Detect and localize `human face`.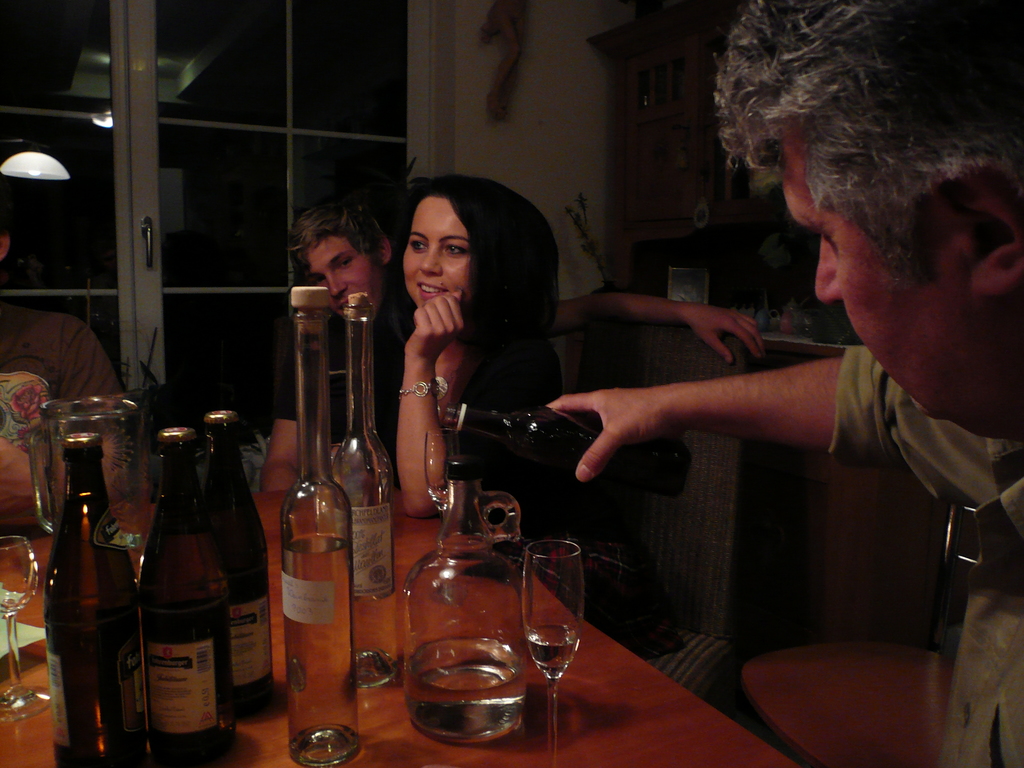
Localized at x1=785 y1=129 x2=984 y2=424.
